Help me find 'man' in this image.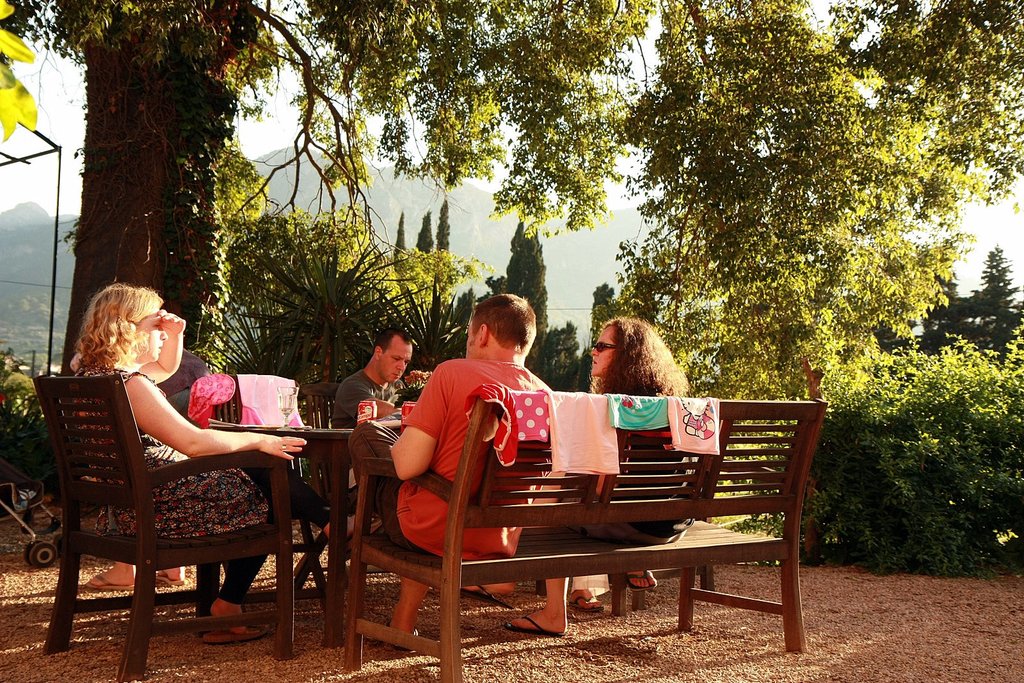
Found it: (left=351, top=292, right=559, bottom=652).
